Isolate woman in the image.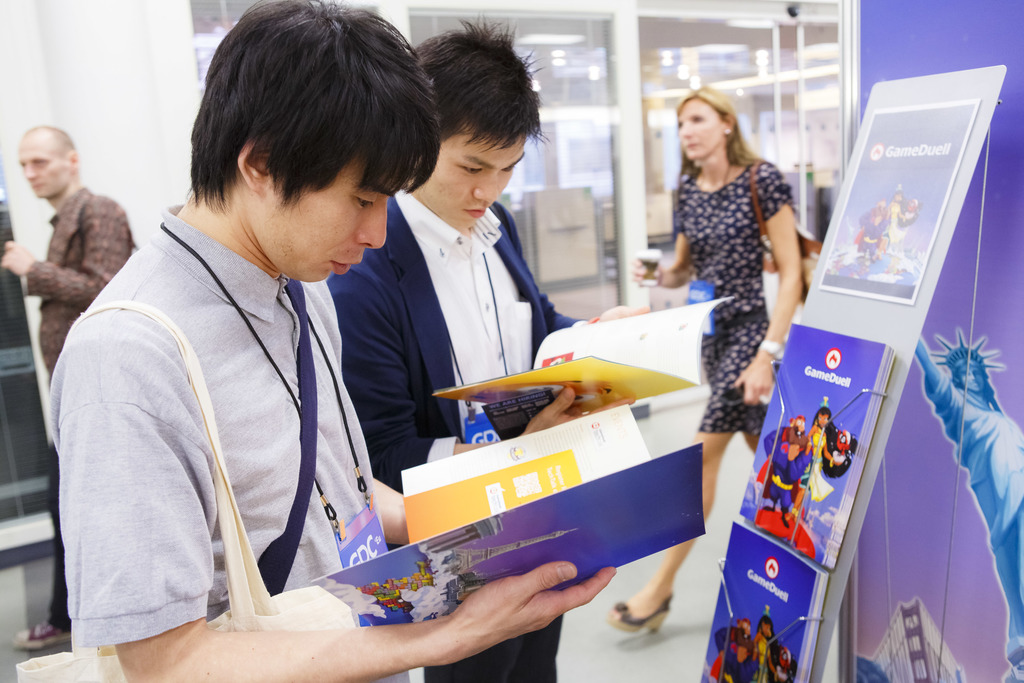
Isolated region: bbox=(607, 81, 832, 662).
